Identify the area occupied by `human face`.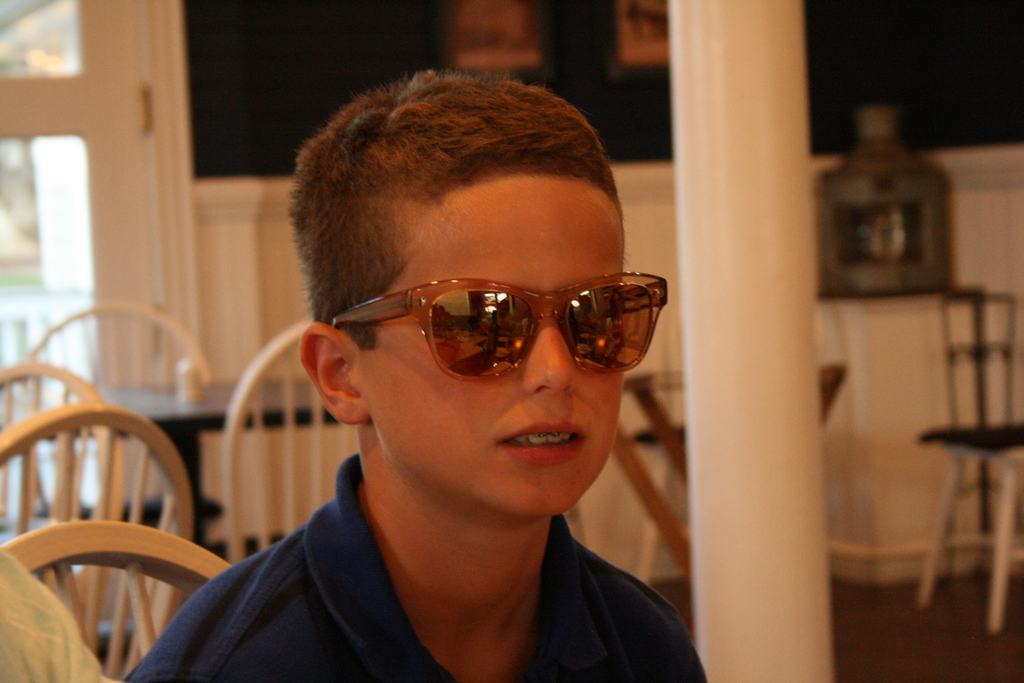
Area: bbox(367, 176, 621, 516).
